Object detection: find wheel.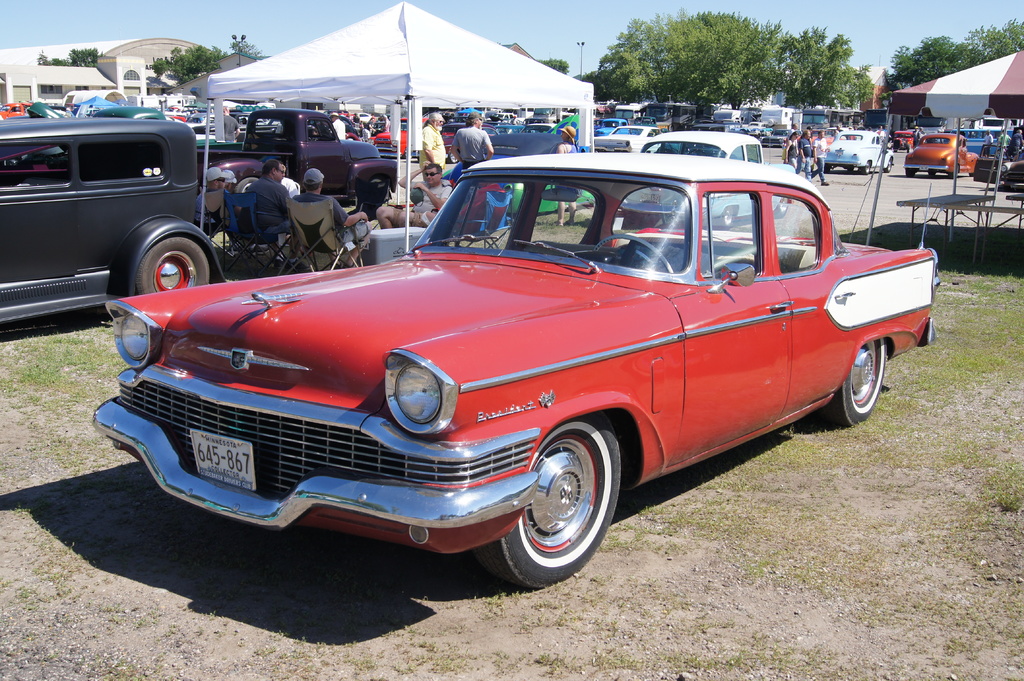
box=[885, 158, 893, 173].
